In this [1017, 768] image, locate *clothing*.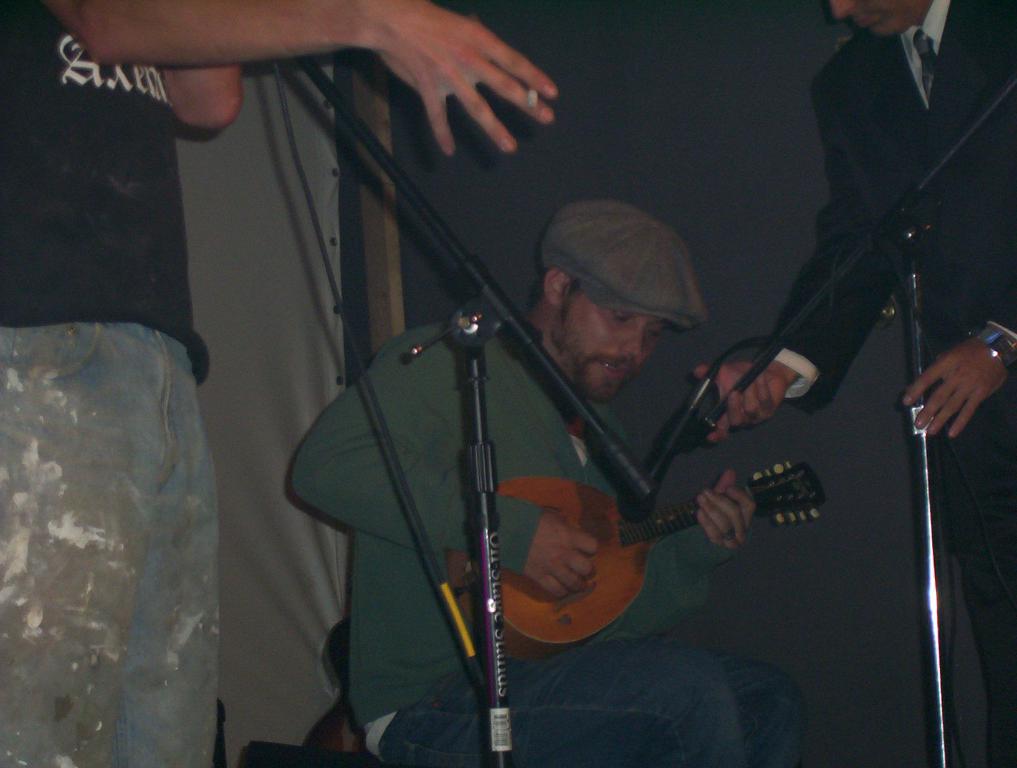
Bounding box: x1=1, y1=0, x2=227, y2=767.
